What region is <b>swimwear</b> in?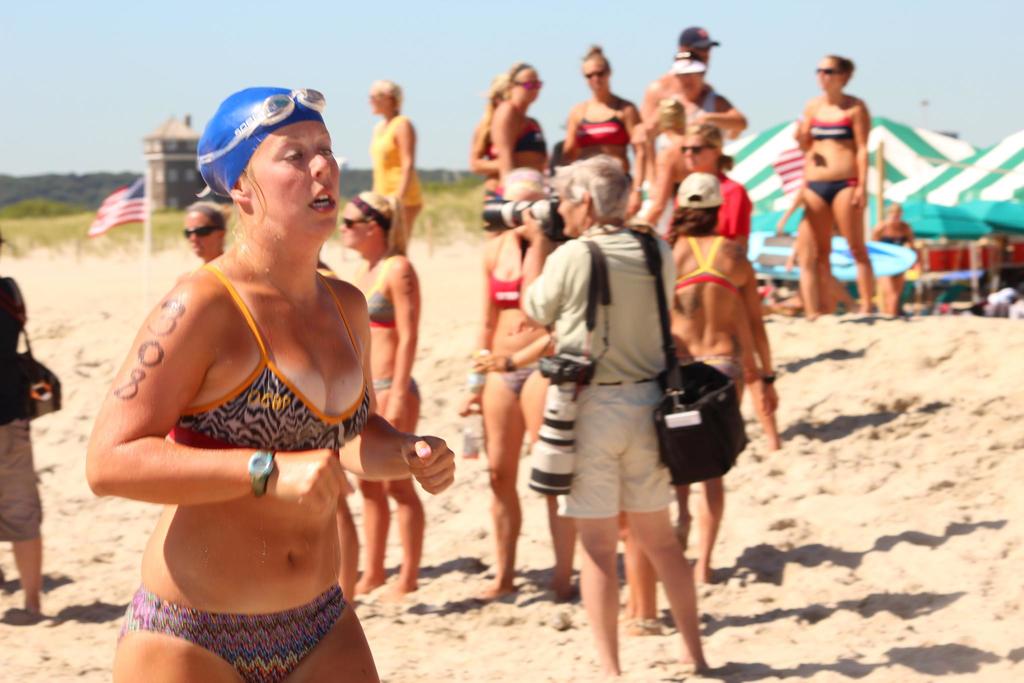
(669,226,769,306).
